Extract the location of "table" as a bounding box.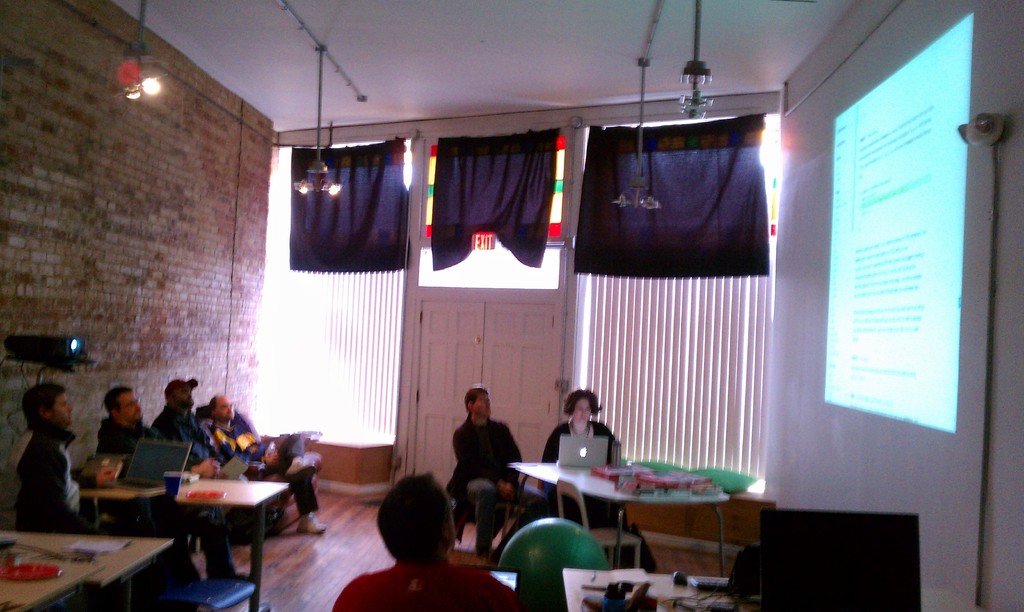
[left=511, top=455, right=733, bottom=583].
